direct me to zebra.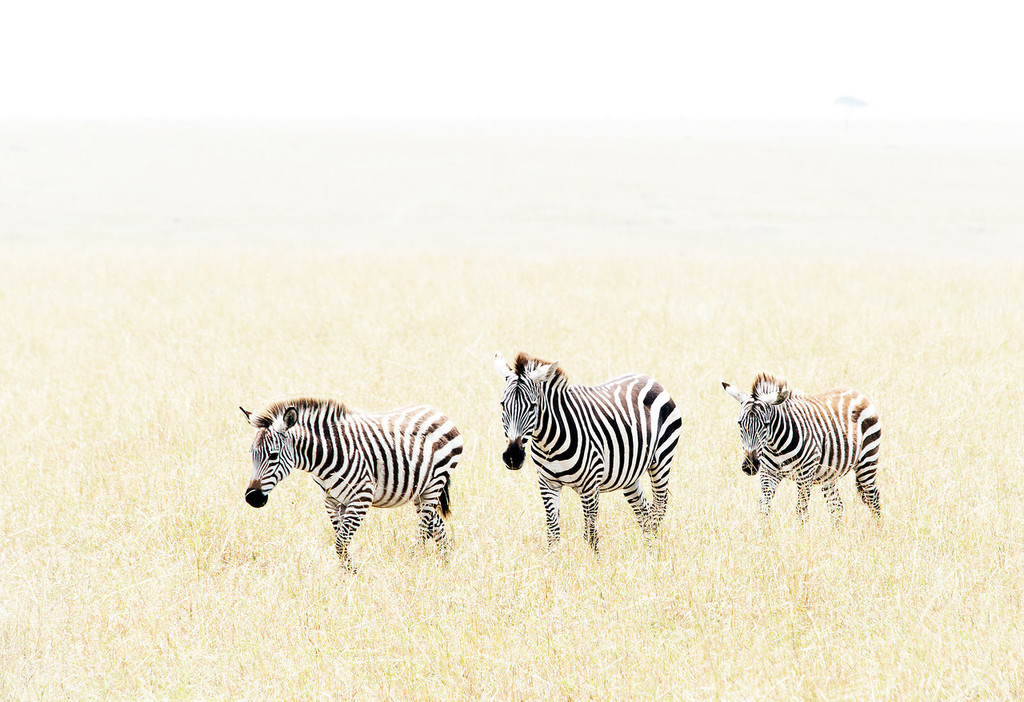
Direction: rect(239, 390, 460, 571).
